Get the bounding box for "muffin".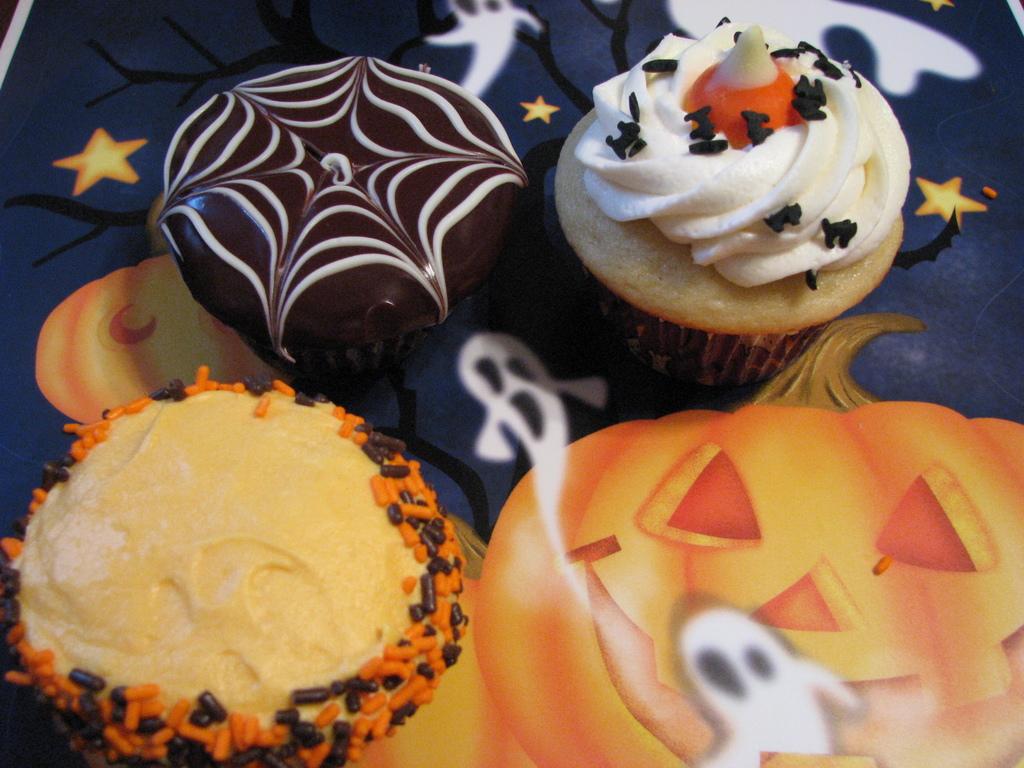
bbox=[545, 10, 916, 393].
